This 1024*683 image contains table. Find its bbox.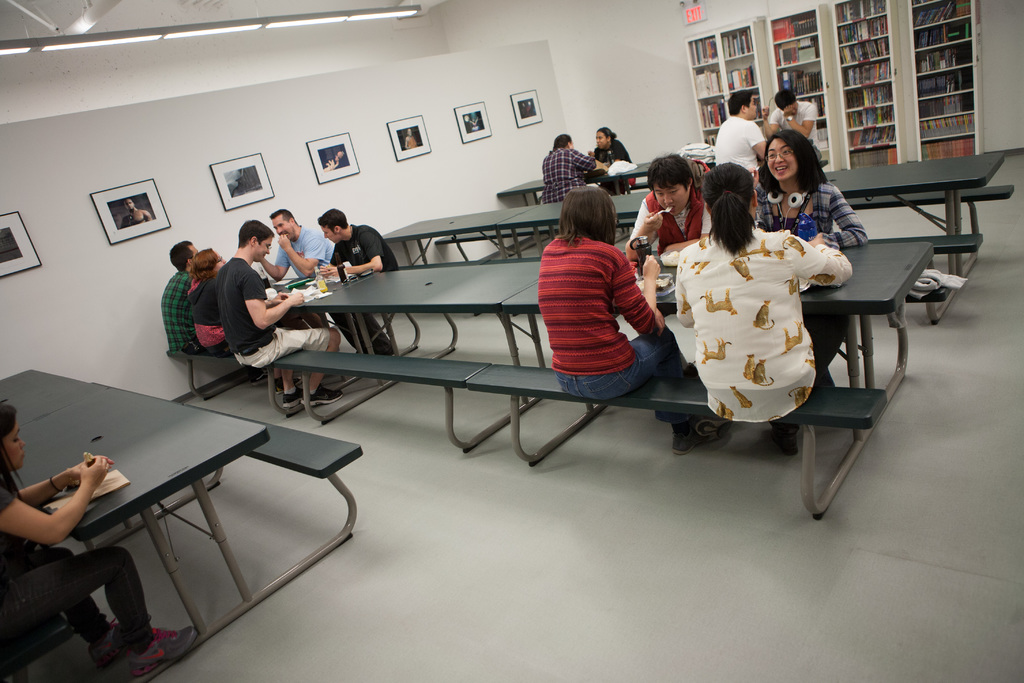
bbox=(387, 154, 1006, 324).
